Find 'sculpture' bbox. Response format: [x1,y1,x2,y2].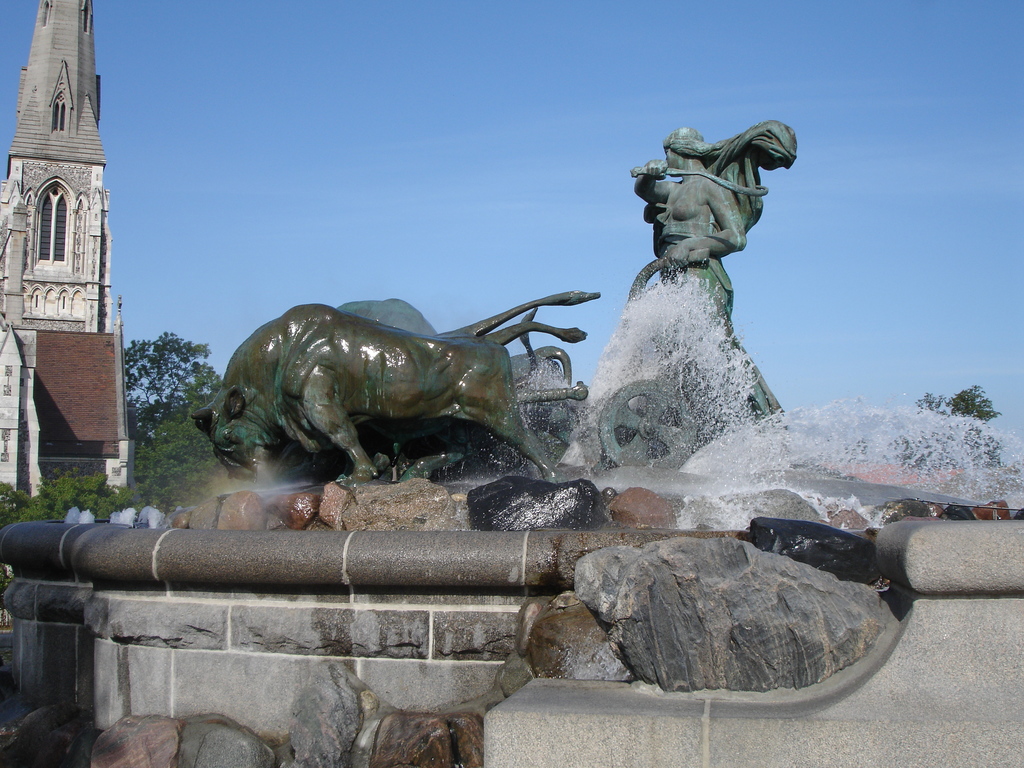
[612,122,796,470].
